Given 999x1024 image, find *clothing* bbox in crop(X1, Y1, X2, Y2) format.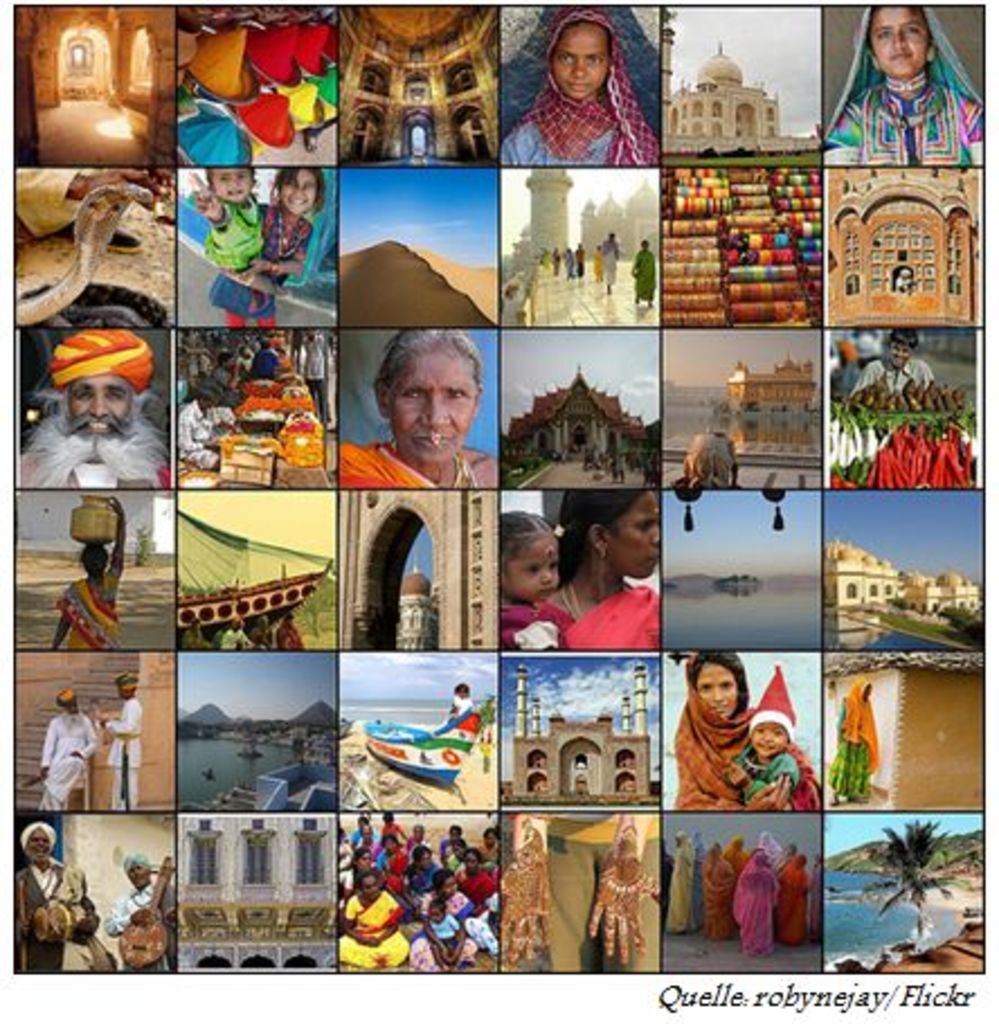
crop(574, 245, 587, 272).
